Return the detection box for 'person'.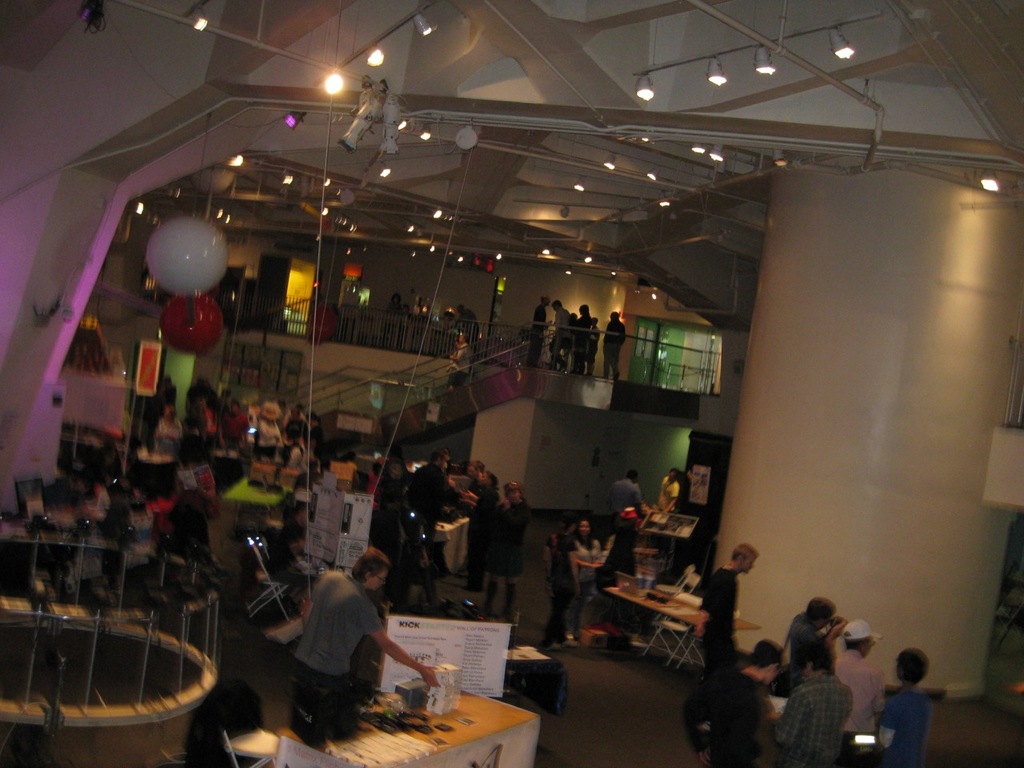
pyautogui.locateOnScreen(686, 636, 778, 767).
